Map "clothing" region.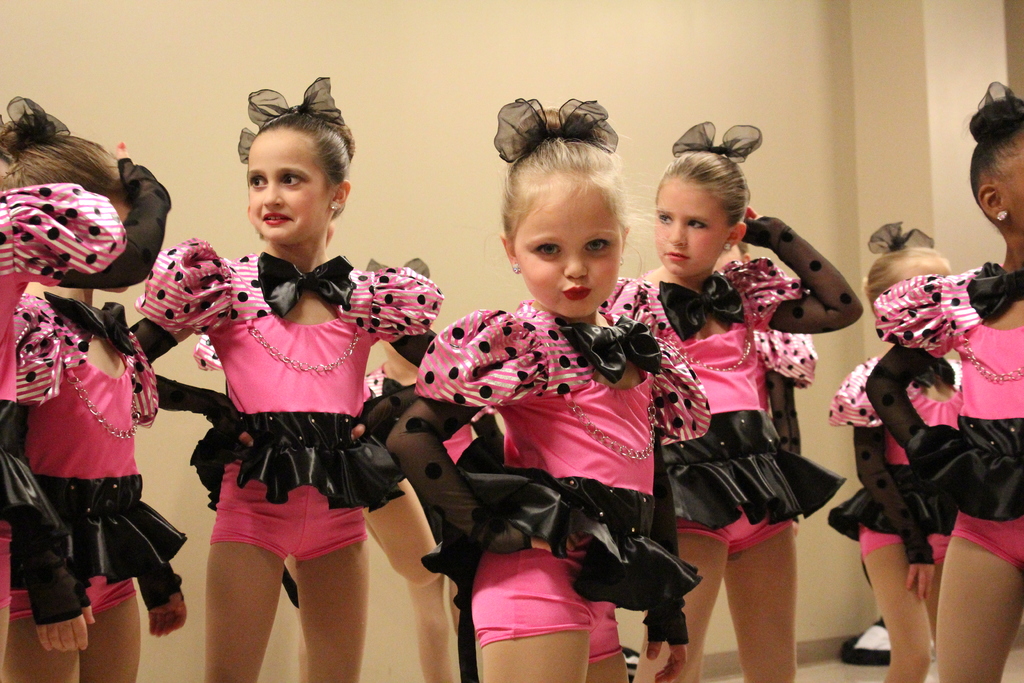
Mapped to 18, 292, 172, 610.
